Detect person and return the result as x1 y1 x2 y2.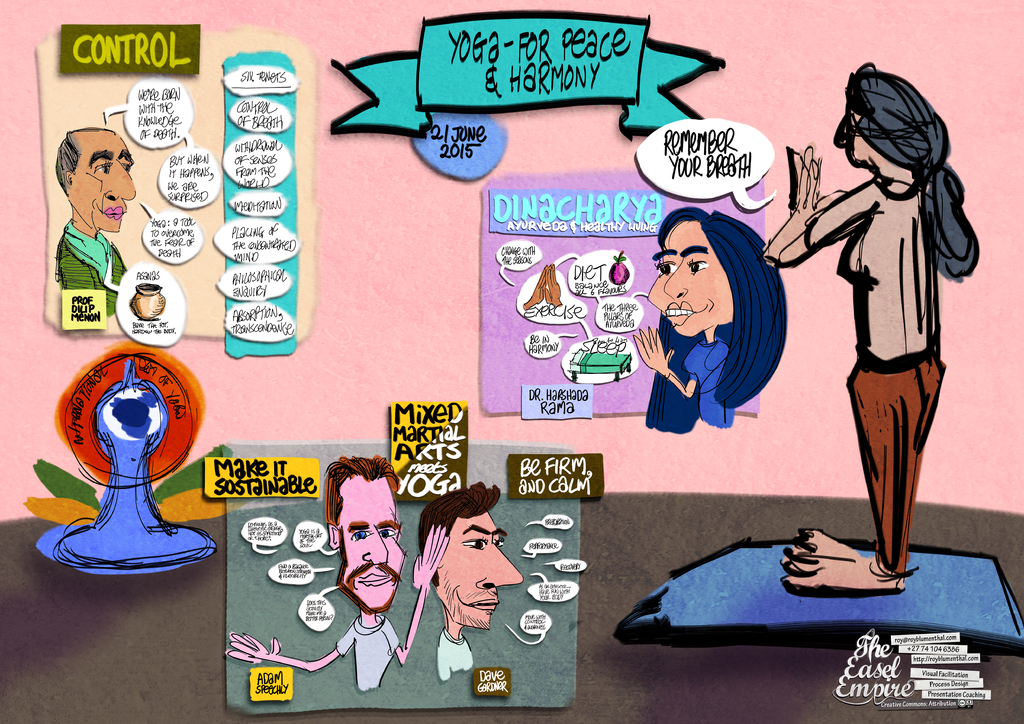
58 122 135 321.
